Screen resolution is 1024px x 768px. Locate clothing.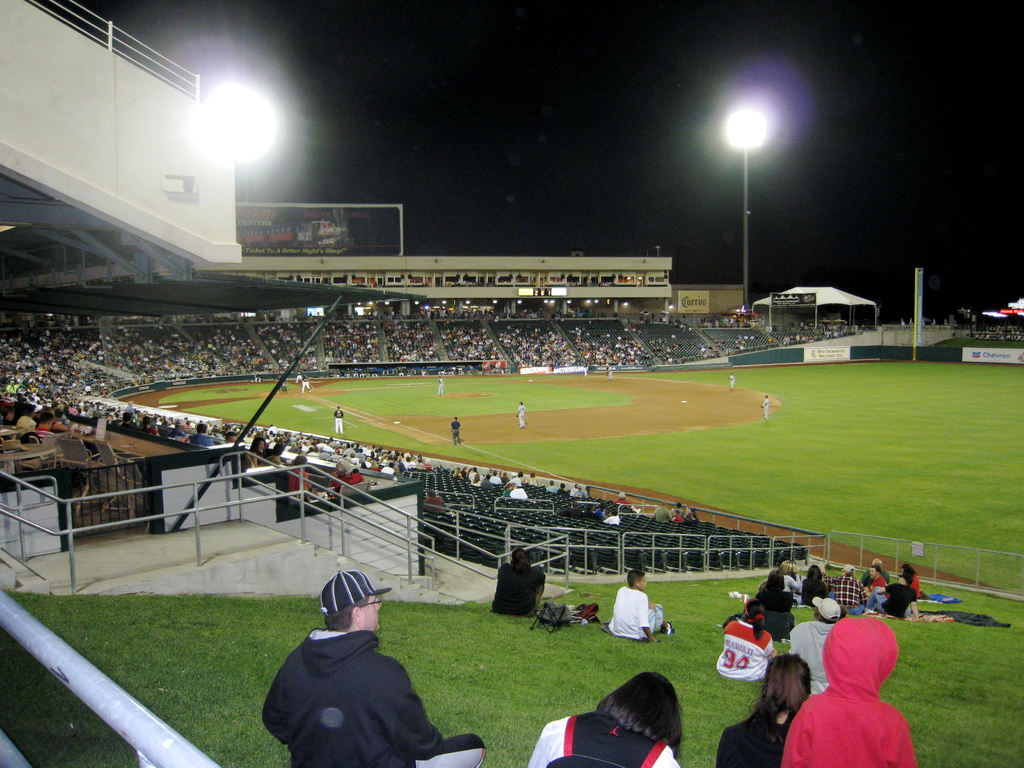
340, 468, 376, 490.
